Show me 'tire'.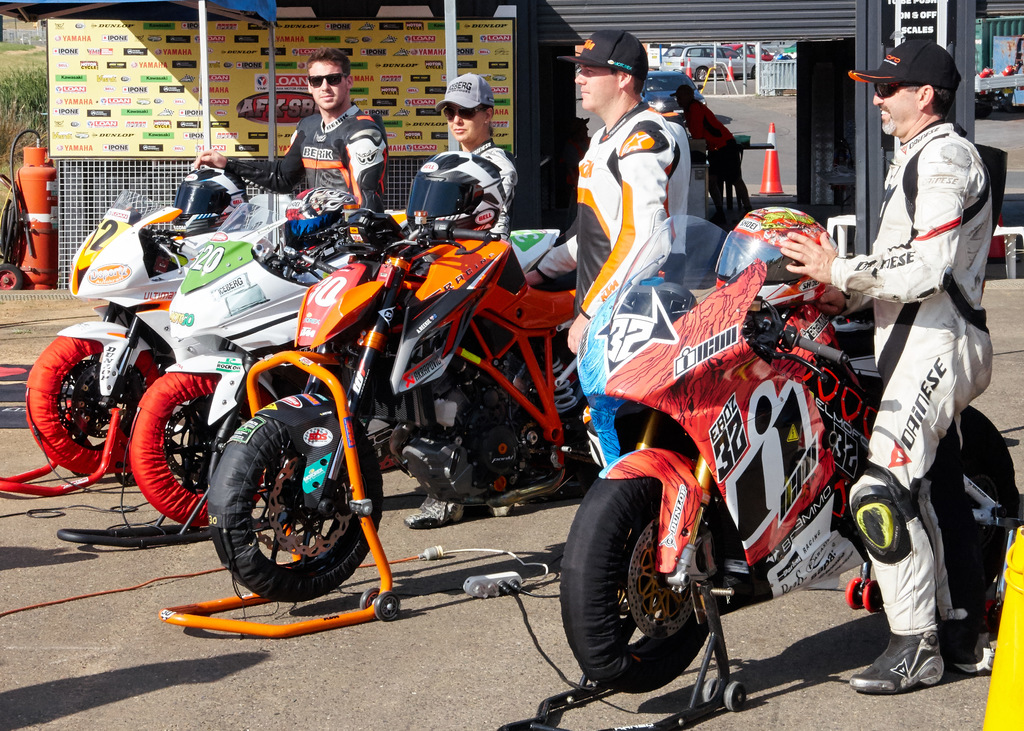
'tire' is here: l=128, t=364, r=268, b=533.
